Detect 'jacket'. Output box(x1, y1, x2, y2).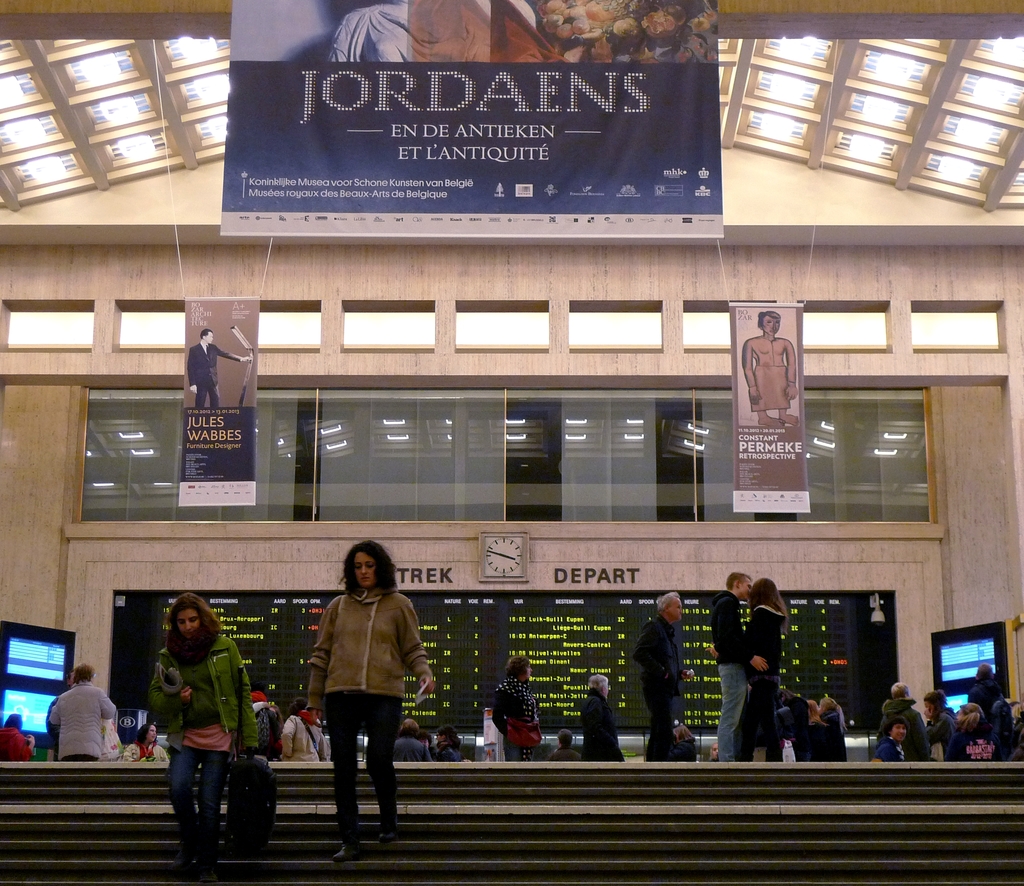
box(152, 627, 254, 764).
